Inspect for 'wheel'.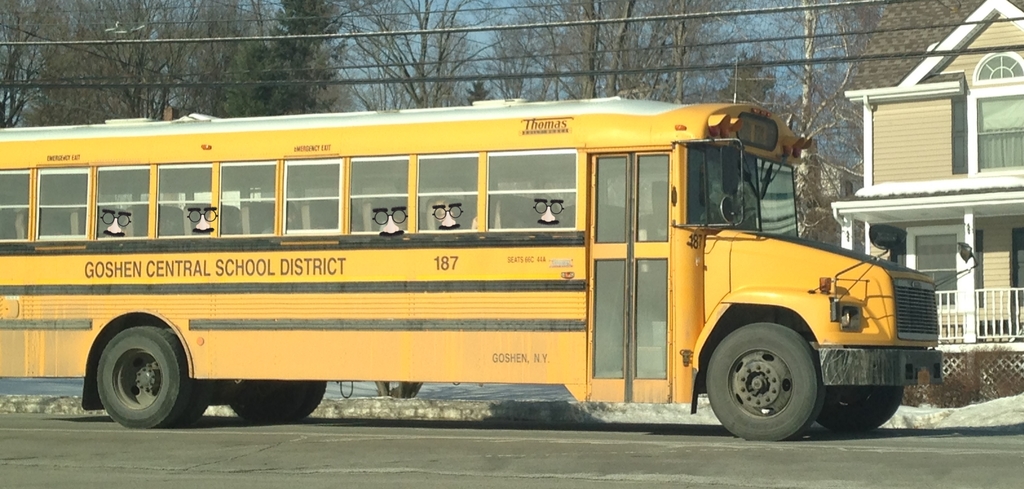
Inspection: <bbox>705, 323, 827, 444</bbox>.
